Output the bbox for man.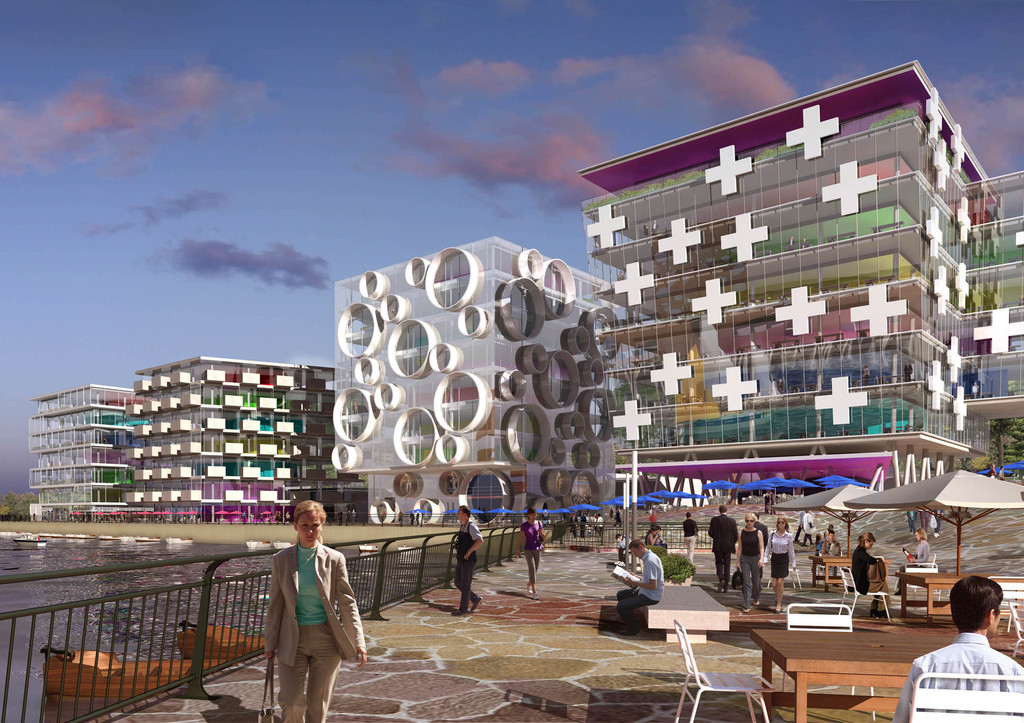
<box>915,588,1023,722</box>.
